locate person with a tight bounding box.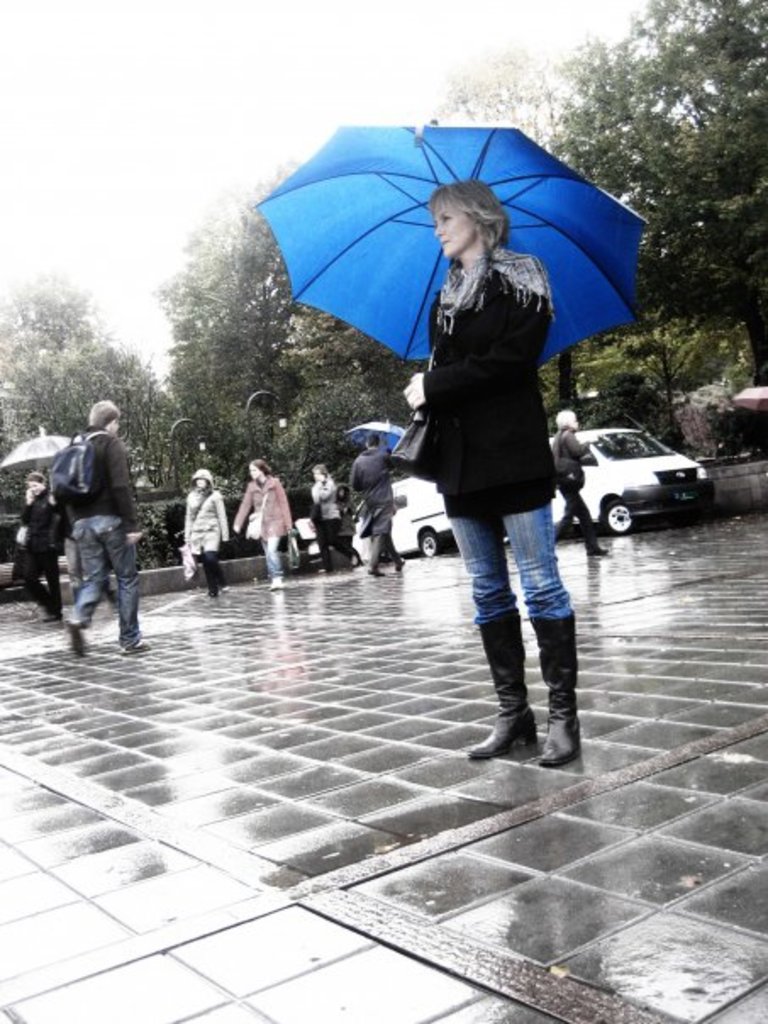
box=[14, 478, 61, 622].
